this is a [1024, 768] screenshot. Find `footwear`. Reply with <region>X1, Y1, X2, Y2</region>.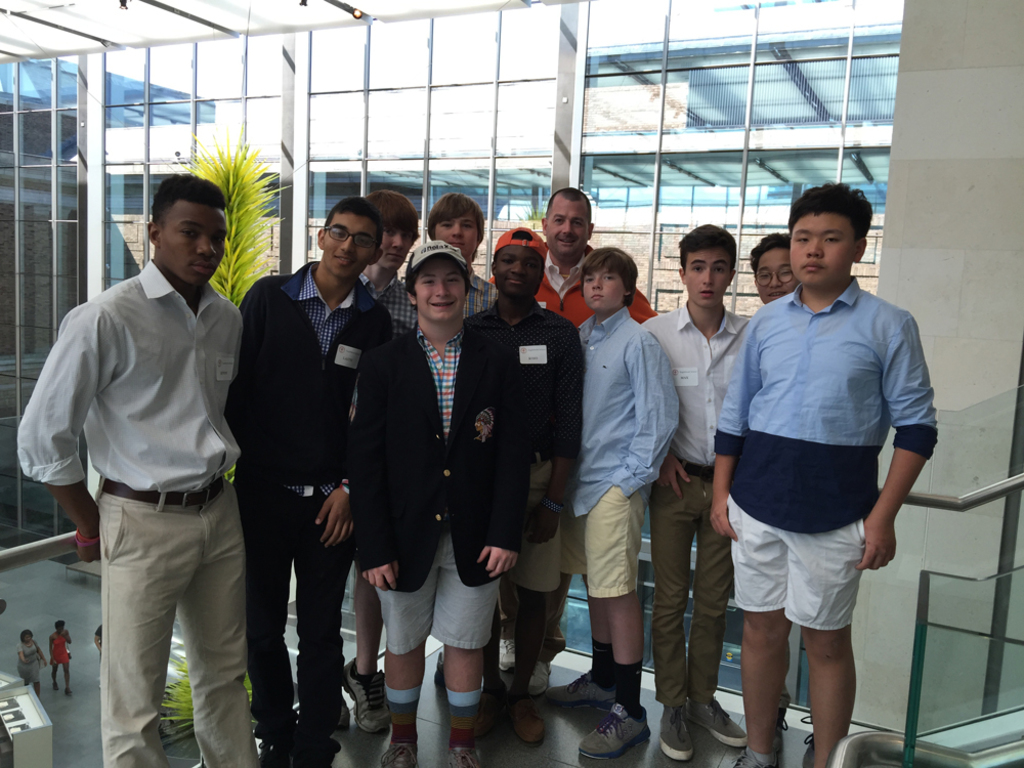
<region>65, 689, 71, 694</region>.
